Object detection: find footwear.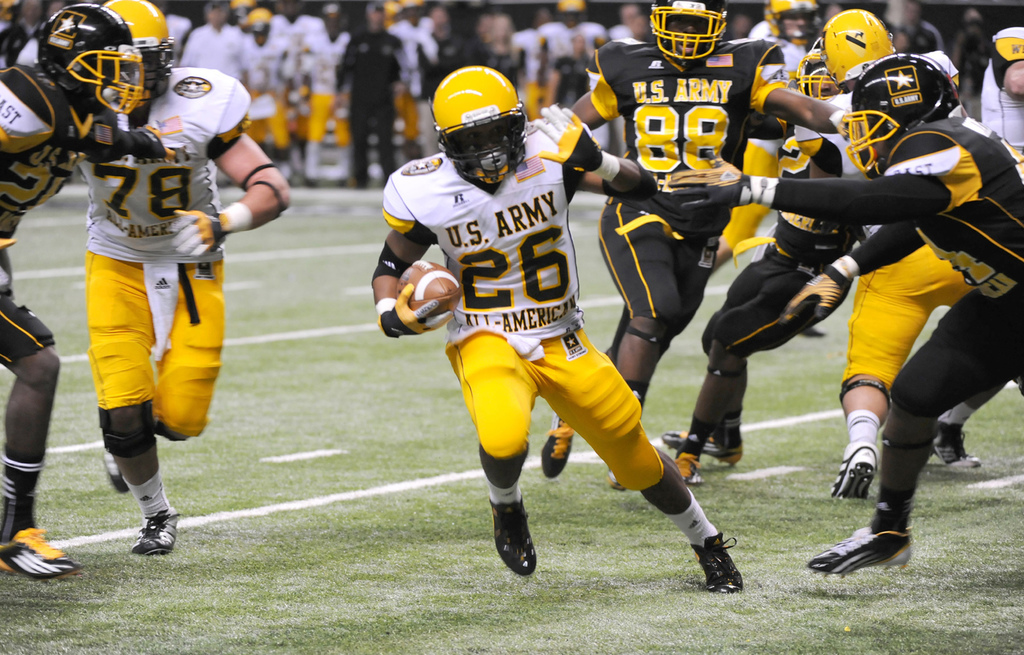
pyautogui.locateOnScreen(835, 517, 928, 581).
